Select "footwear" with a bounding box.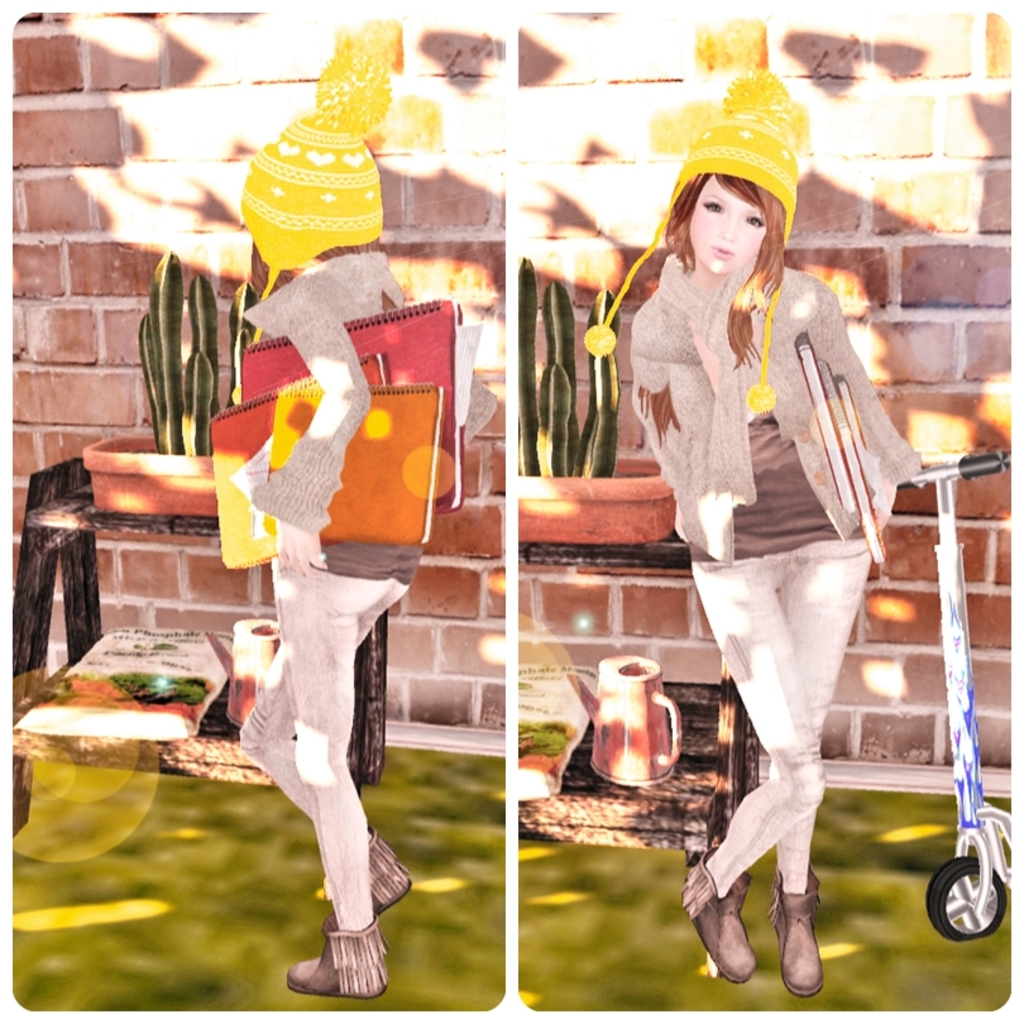
(290,826,411,977).
